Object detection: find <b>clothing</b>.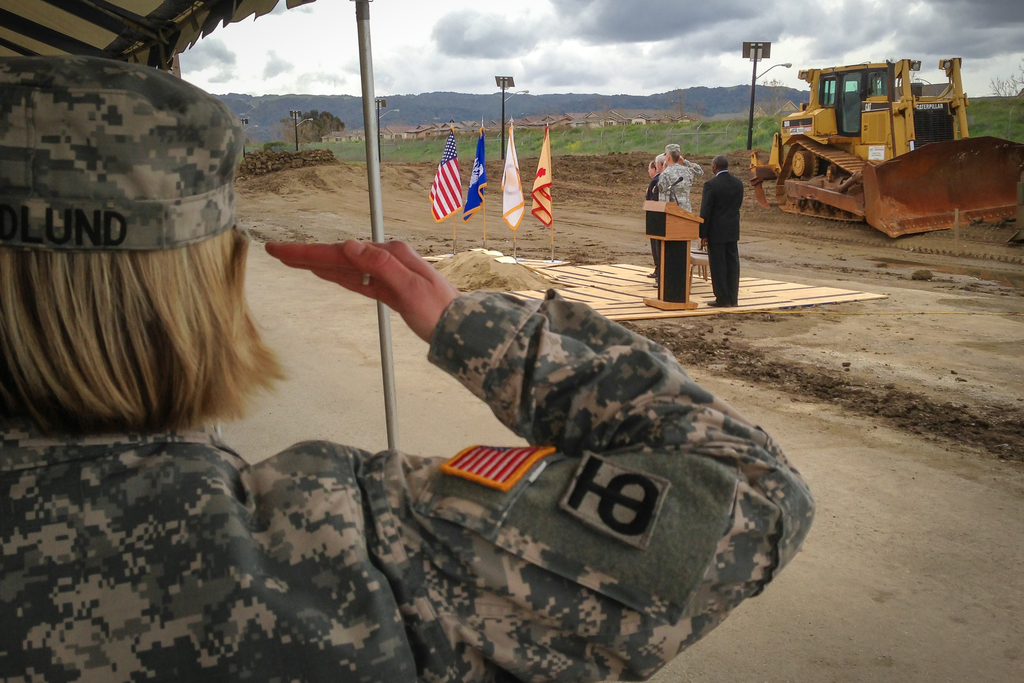
(left=0, top=285, right=815, bottom=682).
